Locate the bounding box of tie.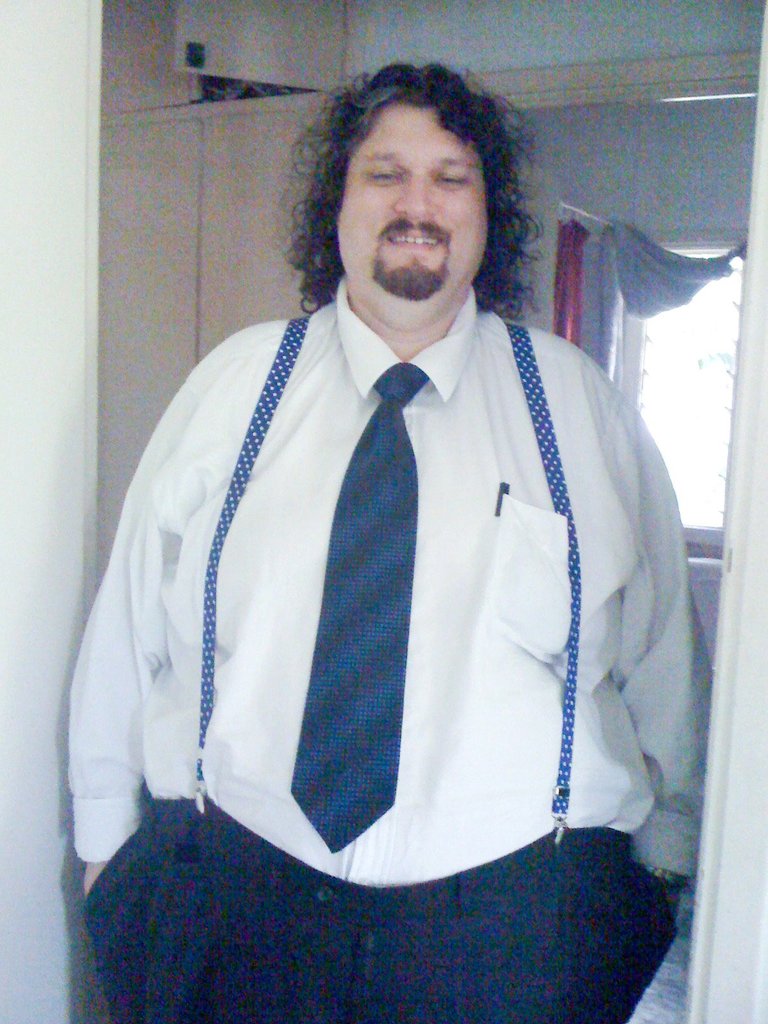
Bounding box: <bbox>291, 360, 426, 852</bbox>.
